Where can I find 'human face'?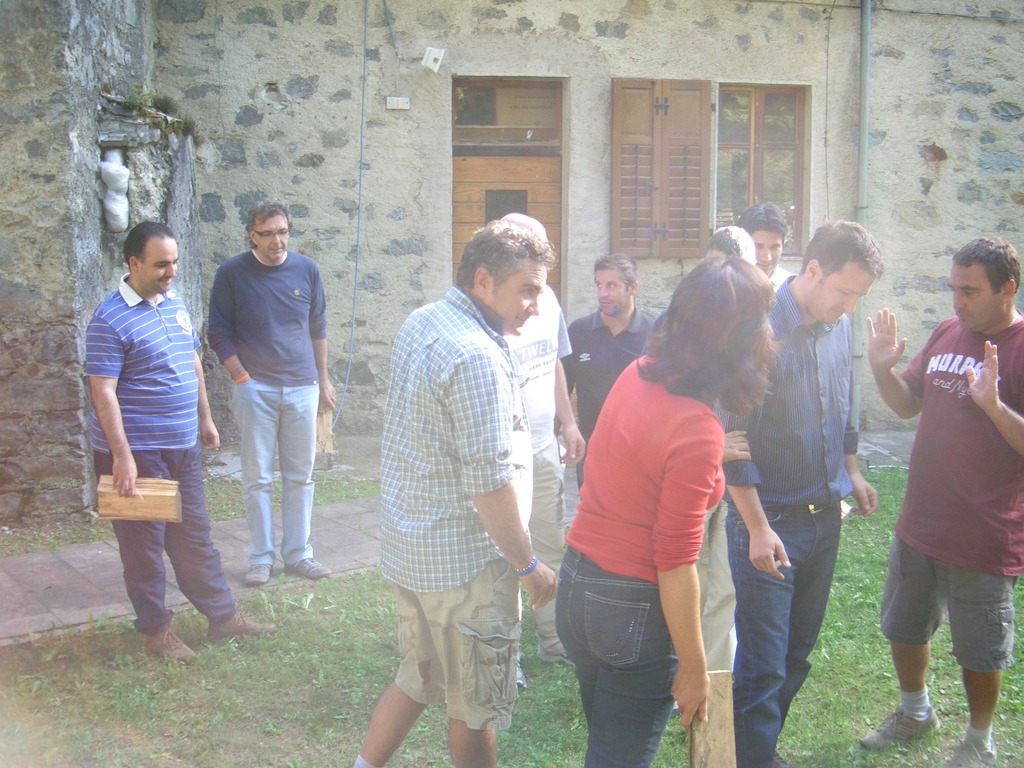
You can find it at [left=138, top=233, right=175, bottom=297].
